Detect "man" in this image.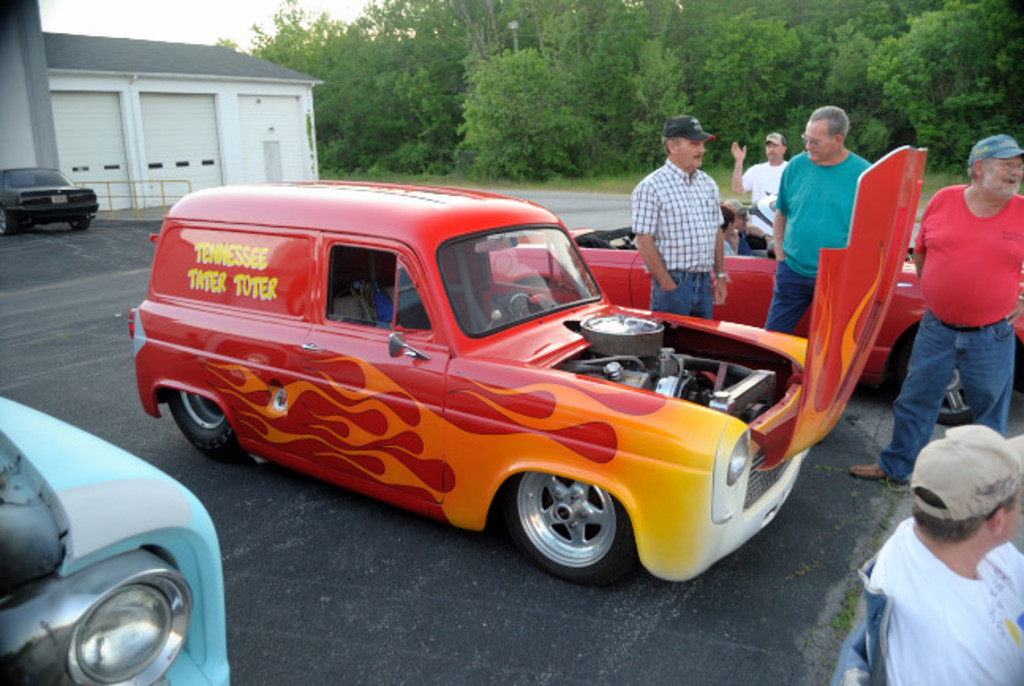
Detection: [left=901, top=136, right=1023, bottom=477].
